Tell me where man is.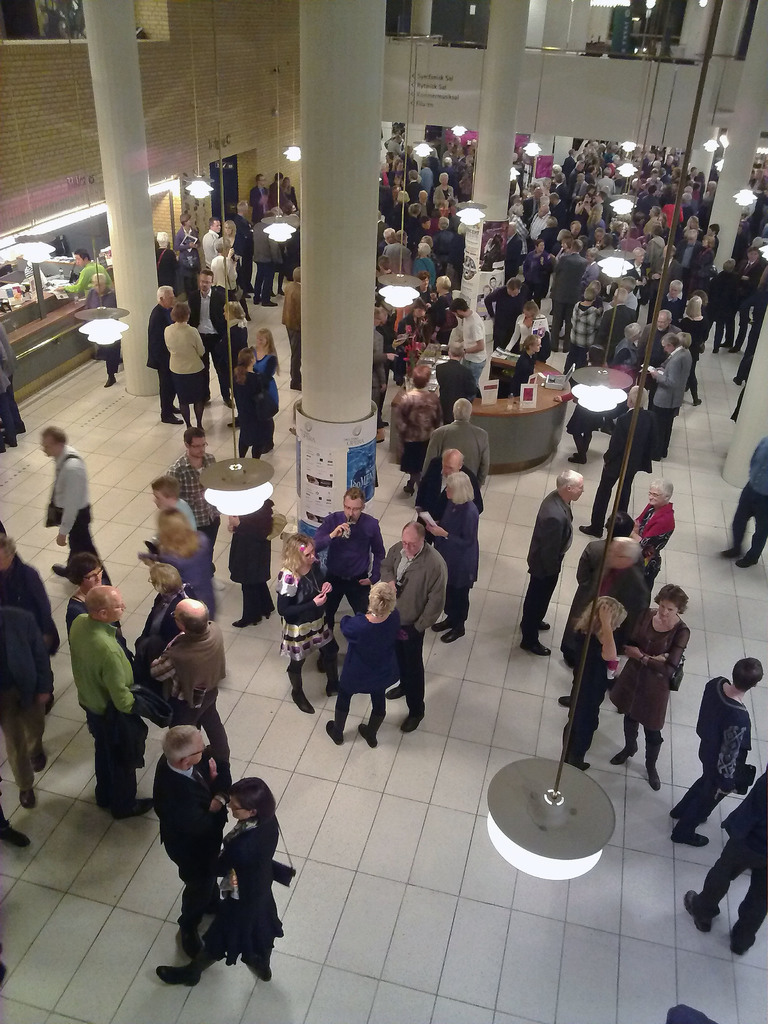
man is at pyautogui.locateOnScreen(282, 263, 308, 383).
